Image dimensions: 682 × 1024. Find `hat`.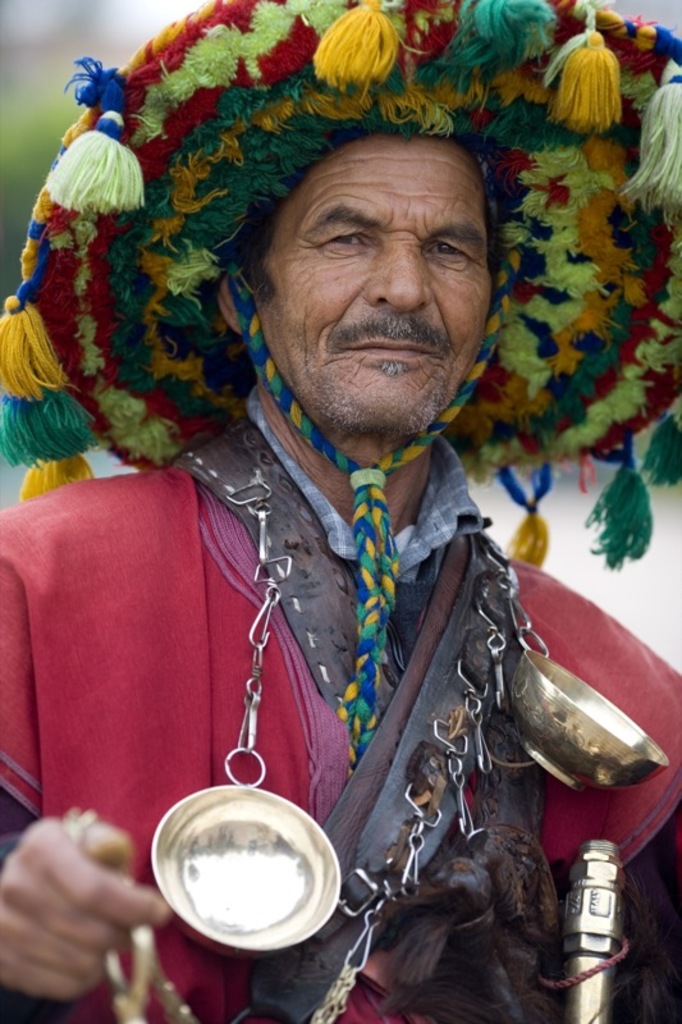
select_region(0, 0, 681, 568).
